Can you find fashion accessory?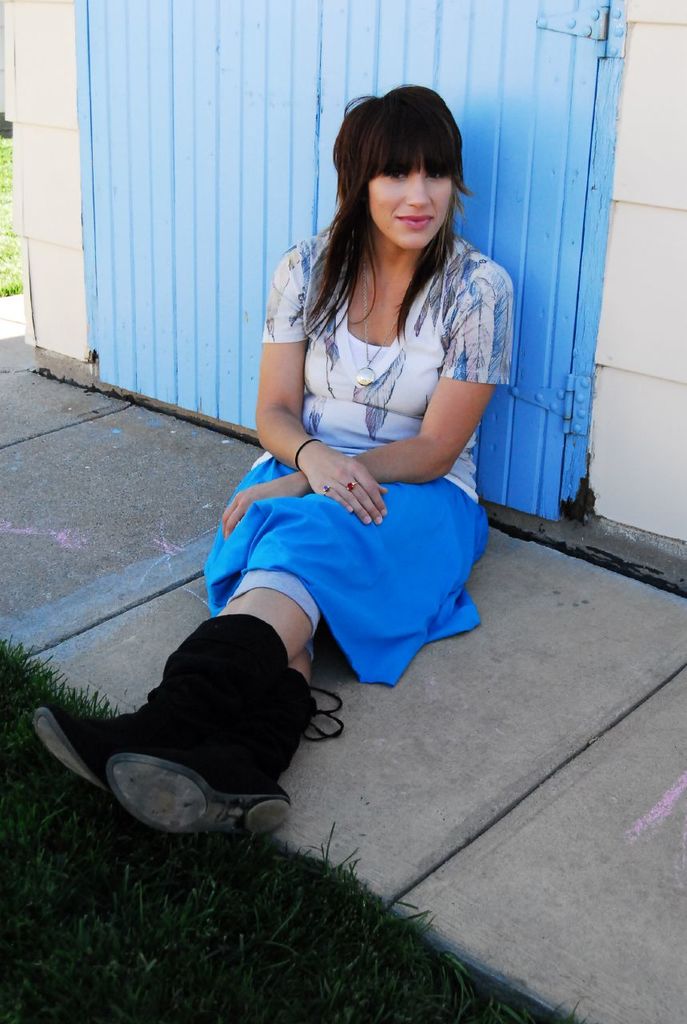
Yes, bounding box: 34/612/286/794.
